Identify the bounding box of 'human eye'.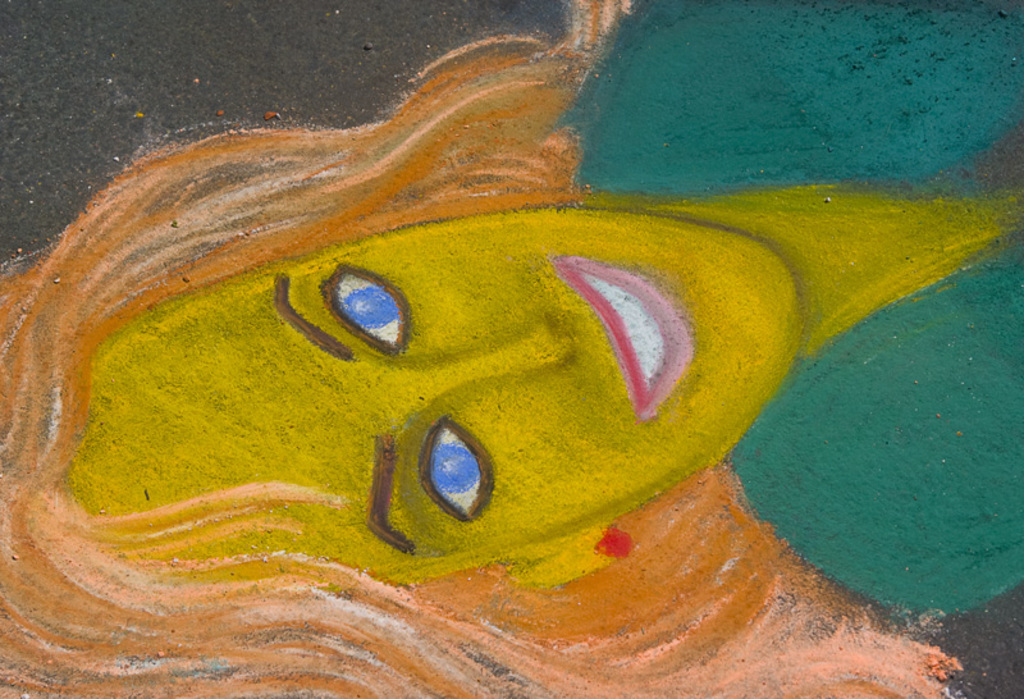
Rect(311, 260, 410, 358).
